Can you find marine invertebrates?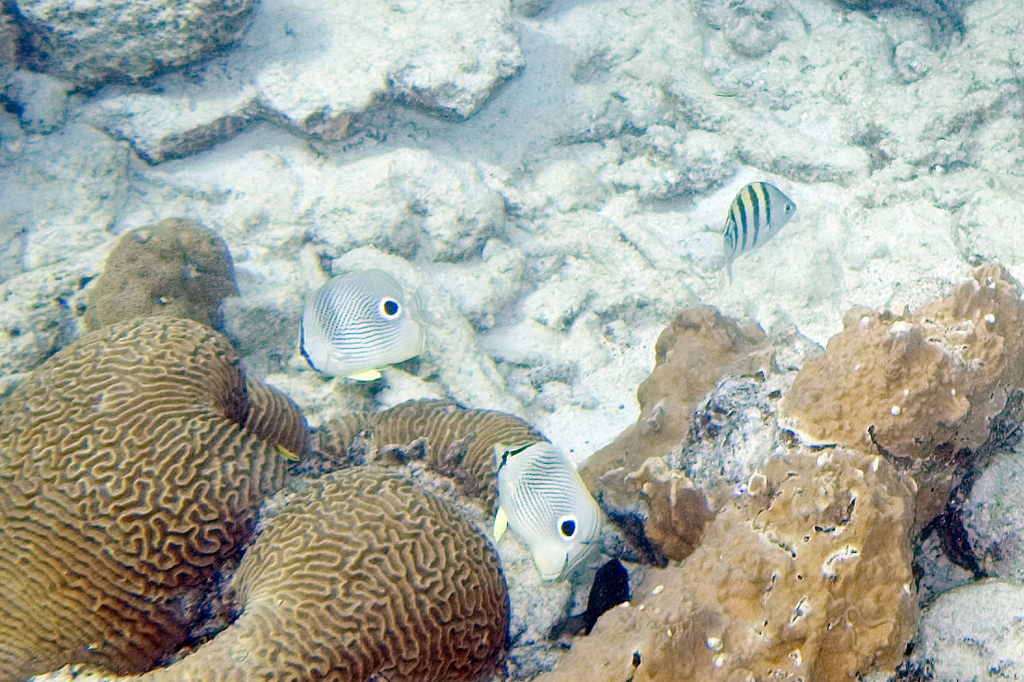
Yes, bounding box: {"left": 307, "top": 396, "right": 555, "bottom": 513}.
